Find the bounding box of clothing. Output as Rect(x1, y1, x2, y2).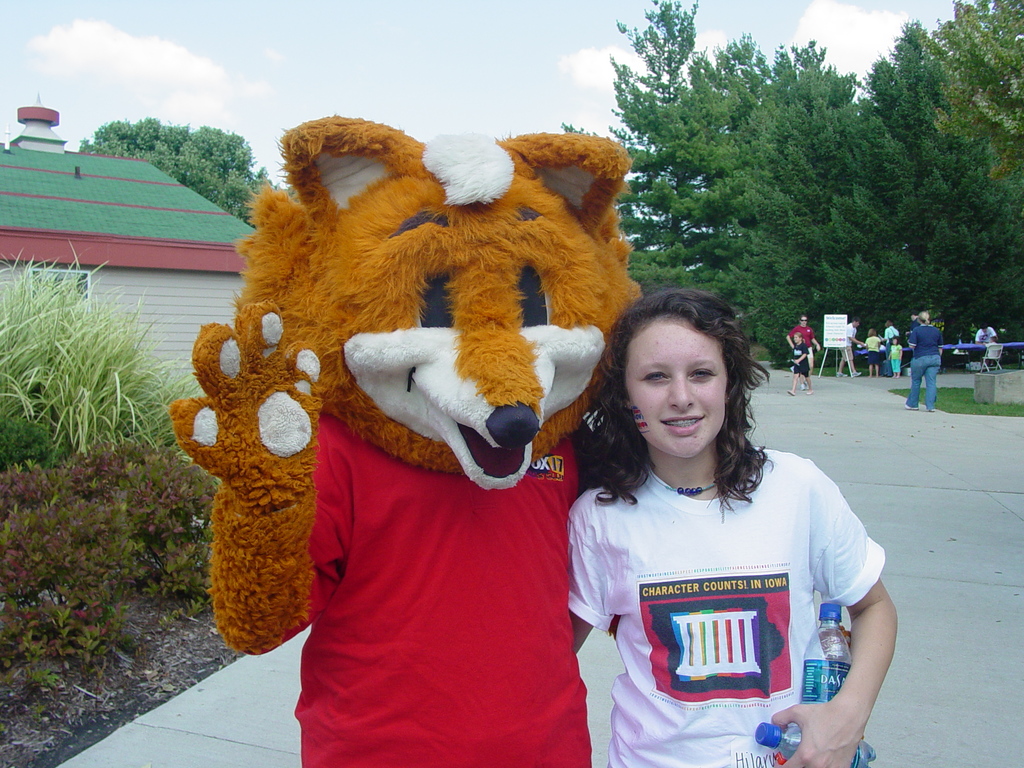
Rect(894, 330, 952, 401).
